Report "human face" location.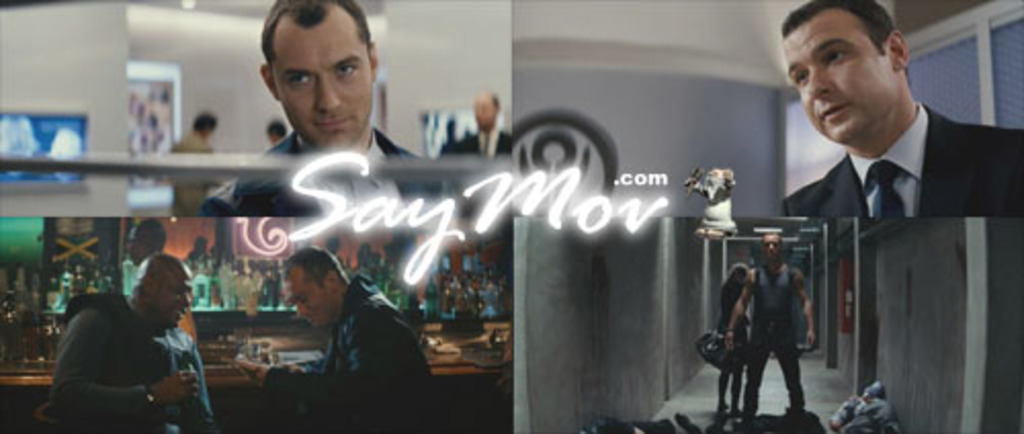
Report: region(279, 262, 328, 326).
